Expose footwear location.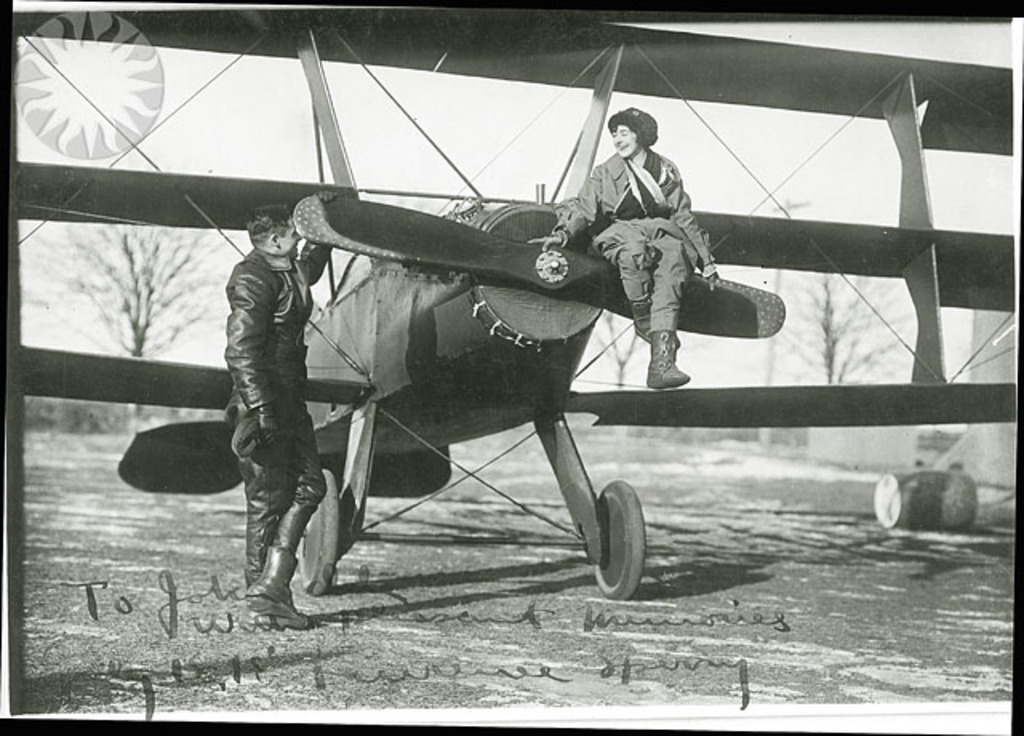
Exposed at select_region(246, 539, 310, 624).
